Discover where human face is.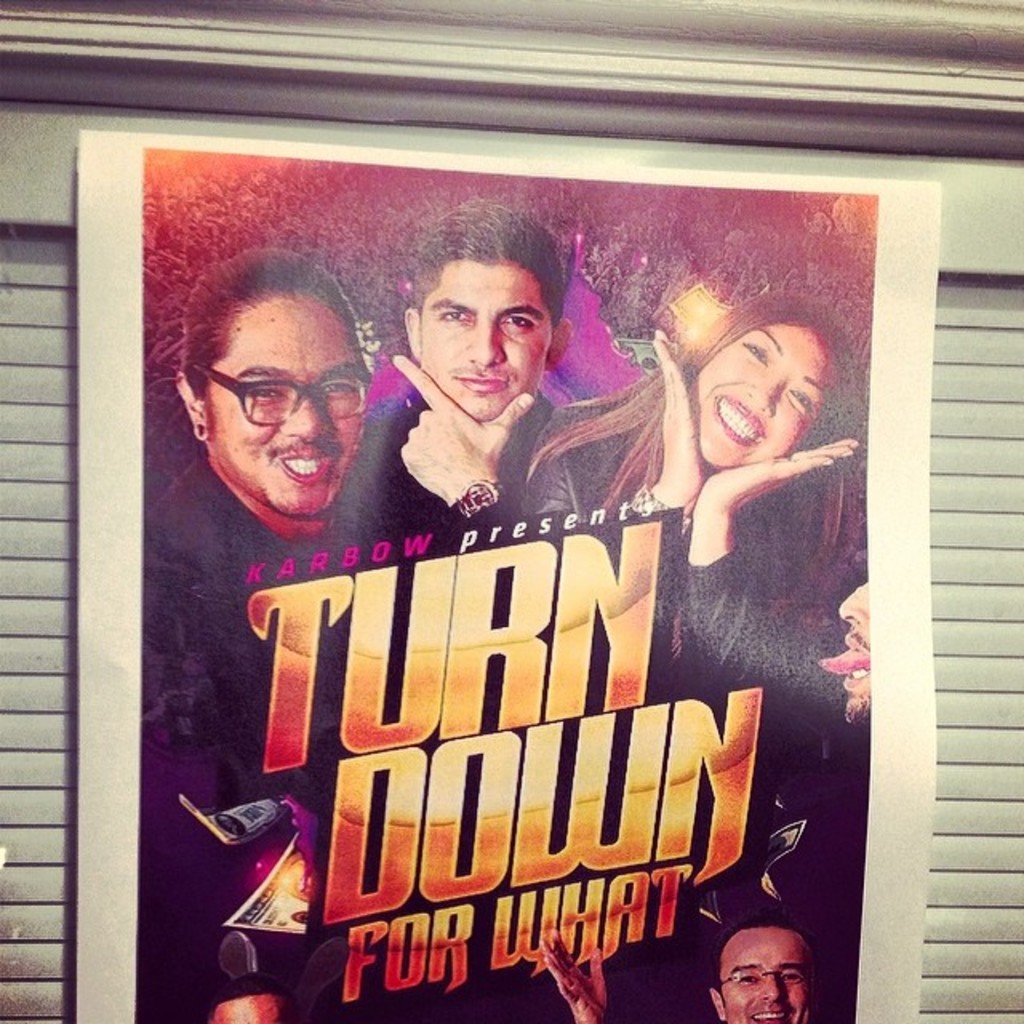
Discovered at rect(421, 264, 549, 414).
